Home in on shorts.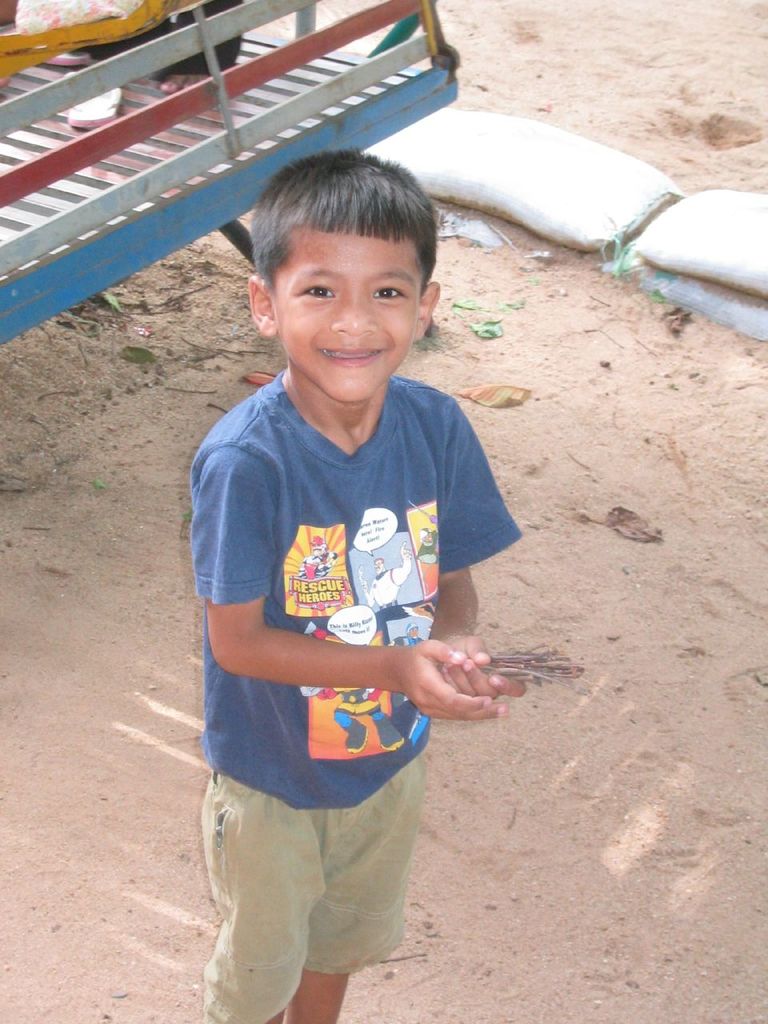
Homed in at crop(200, 786, 429, 960).
